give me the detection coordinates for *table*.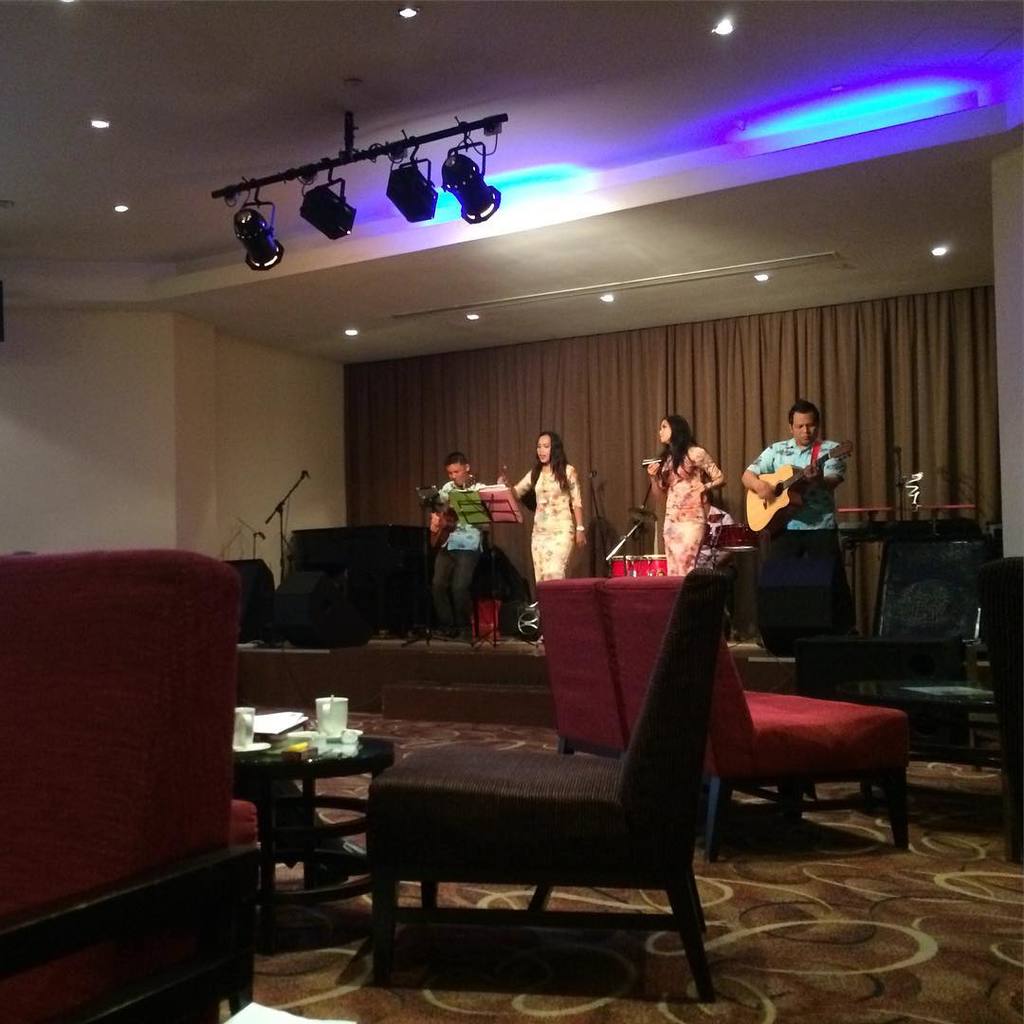
238 724 390 875.
